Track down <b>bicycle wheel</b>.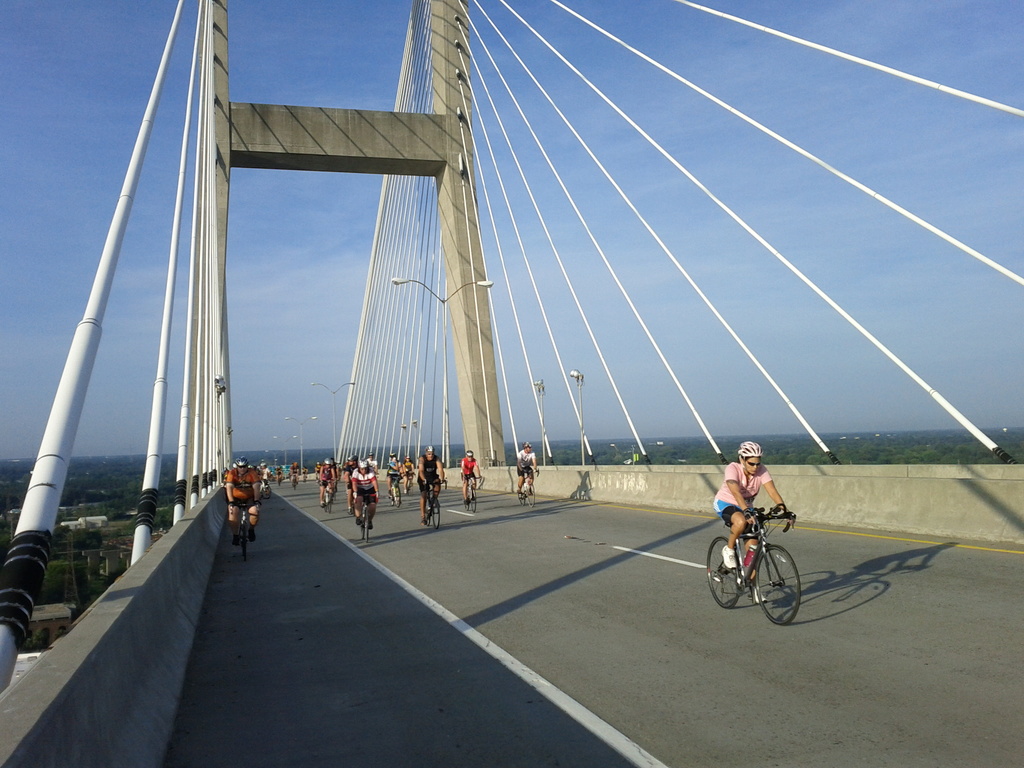
Tracked to (463,494,468,513).
